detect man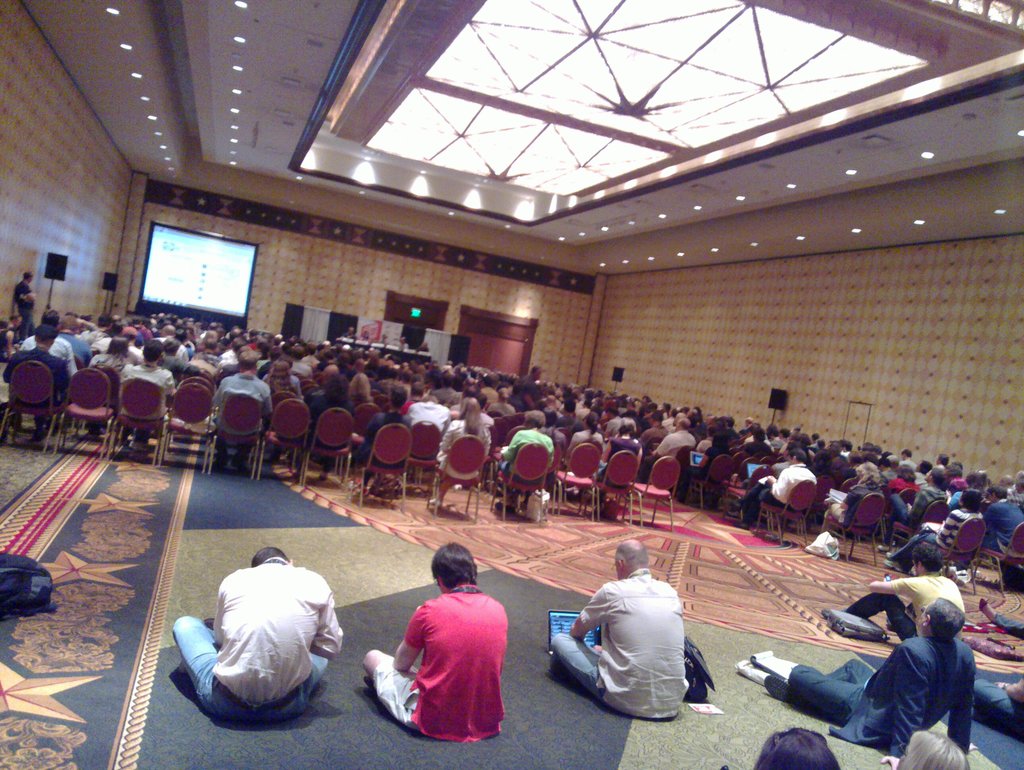
box(545, 529, 693, 728)
